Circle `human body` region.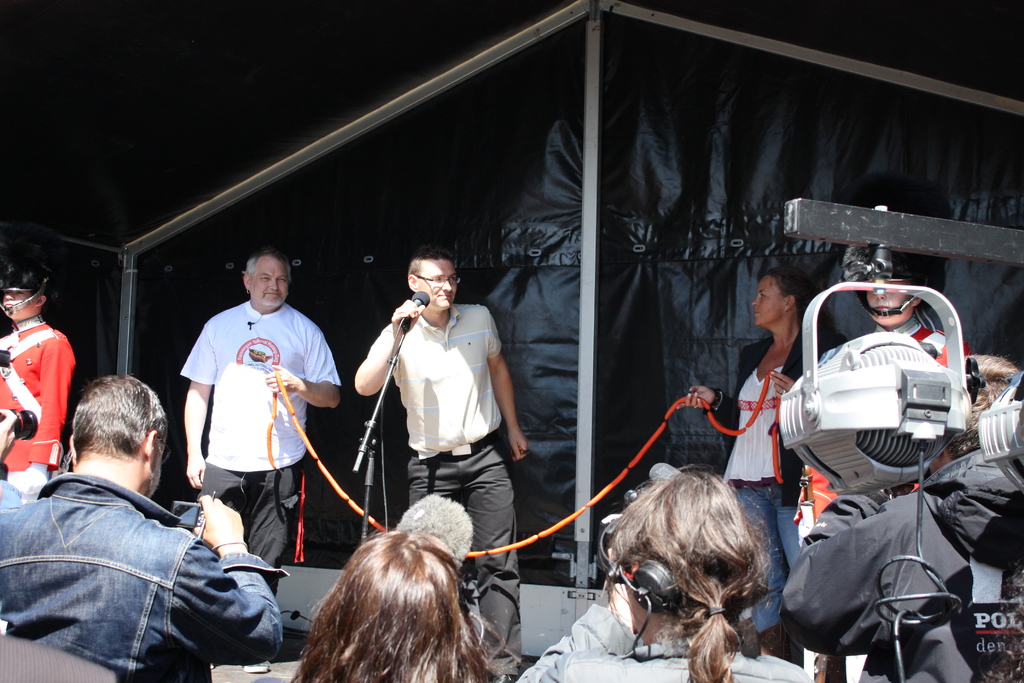
Region: x1=519, y1=548, x2=816, y2=682.
